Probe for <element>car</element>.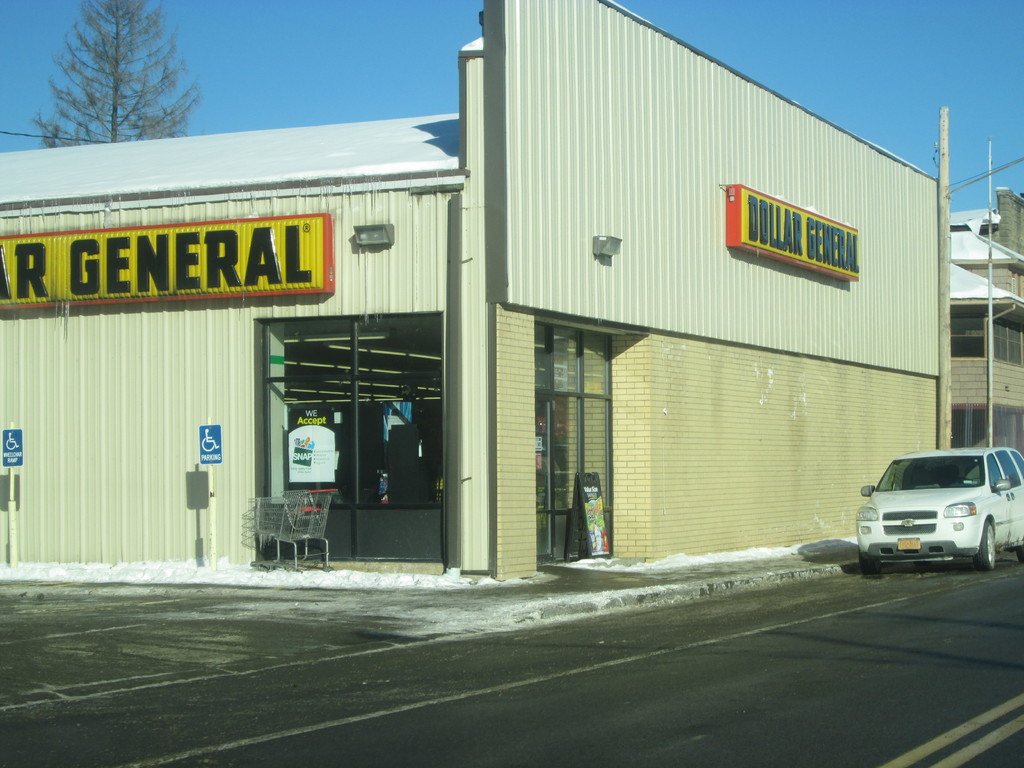
Probe result: <region>854, 442, 1023, 572</region>.
